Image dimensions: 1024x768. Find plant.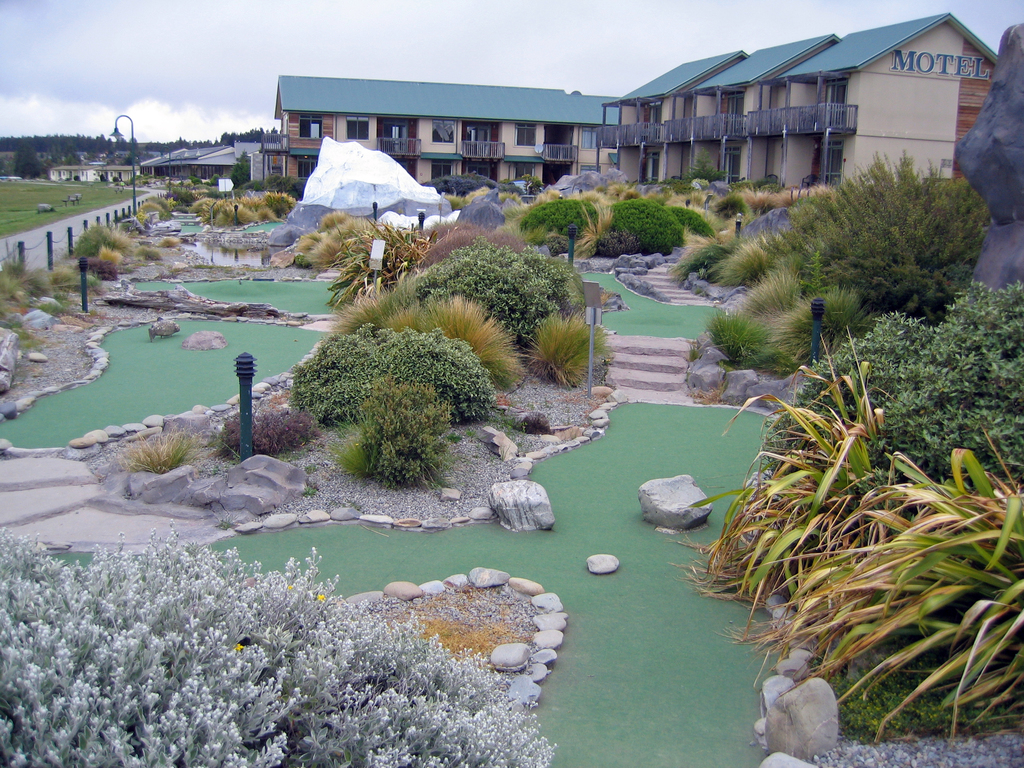
x1=381 y1=288 x2=527 y2=388.
